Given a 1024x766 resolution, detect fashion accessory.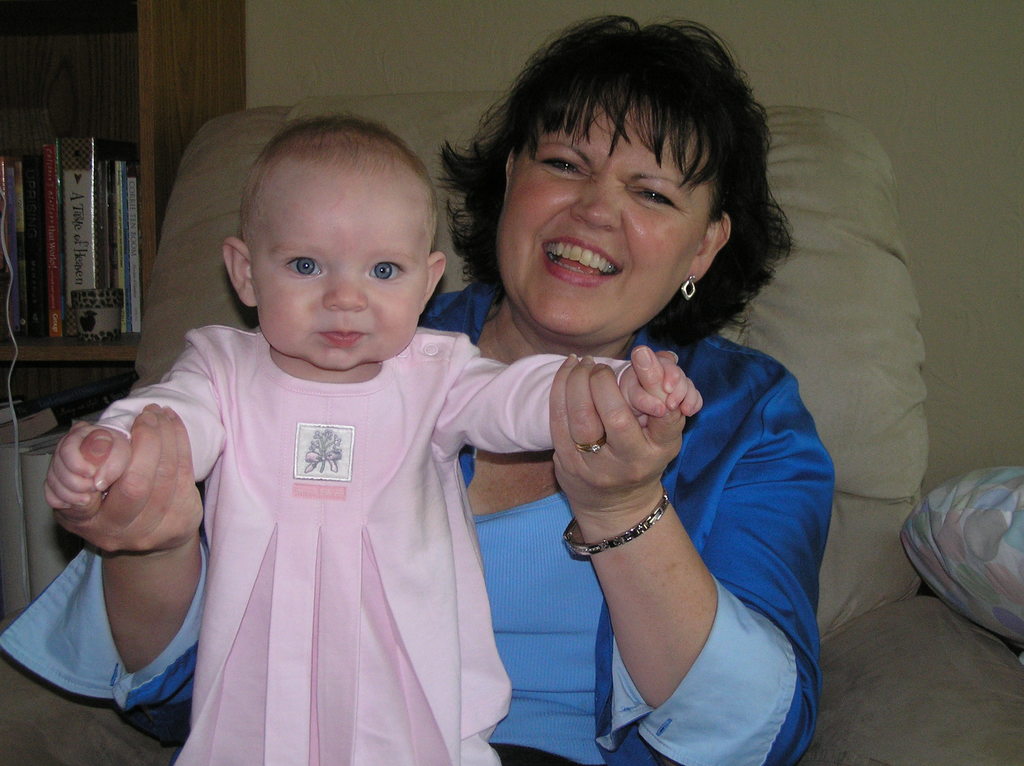
BBox(577, 437, 611, 456).
